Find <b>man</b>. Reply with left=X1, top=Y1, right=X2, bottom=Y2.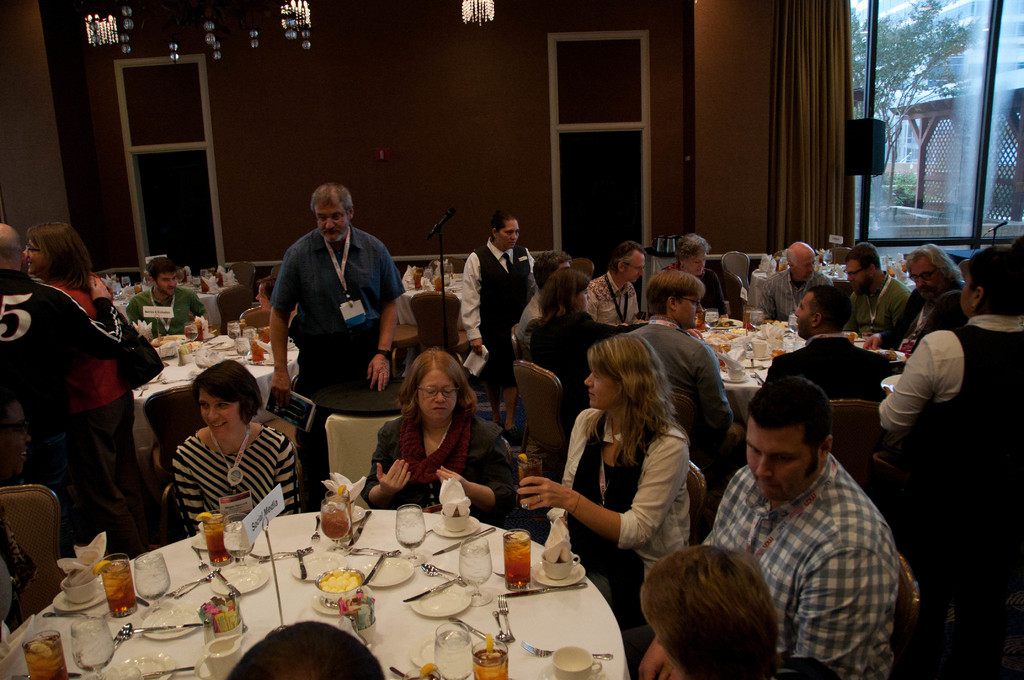
left=709, top=376, right=909, bottom=679.
